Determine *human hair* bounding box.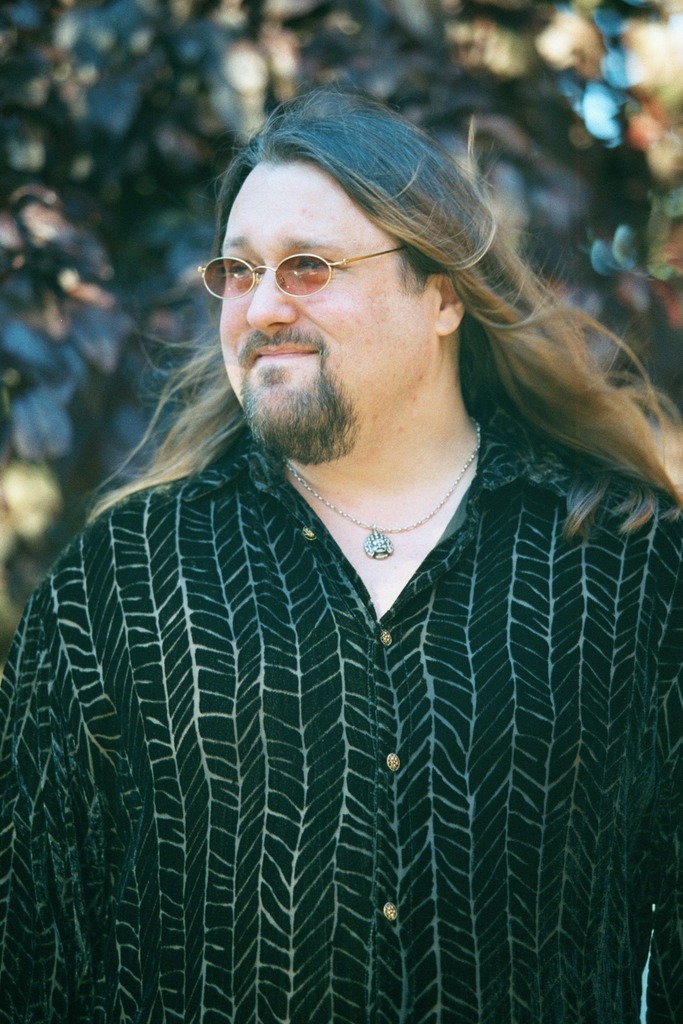
Determined: locate(89, 79, 682, 532).
